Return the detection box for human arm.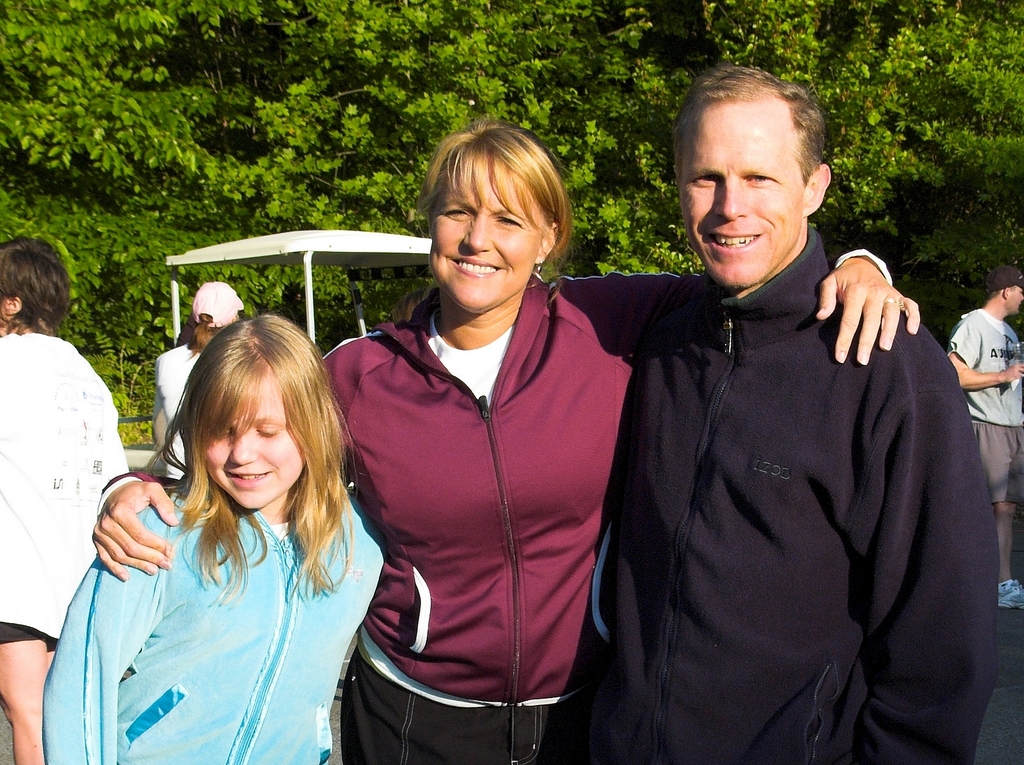
(left=817, top=321, right=1008, bottom=764).
